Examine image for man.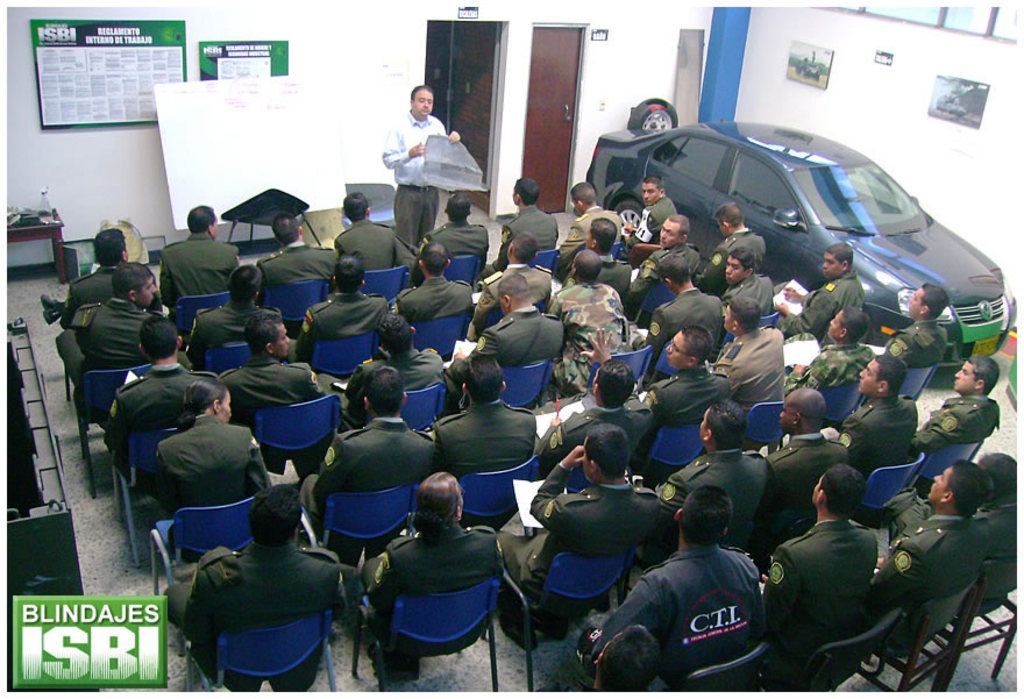
Examination result: {"left": 782, "top": 307, "right": 880, "bottom": 433}.
